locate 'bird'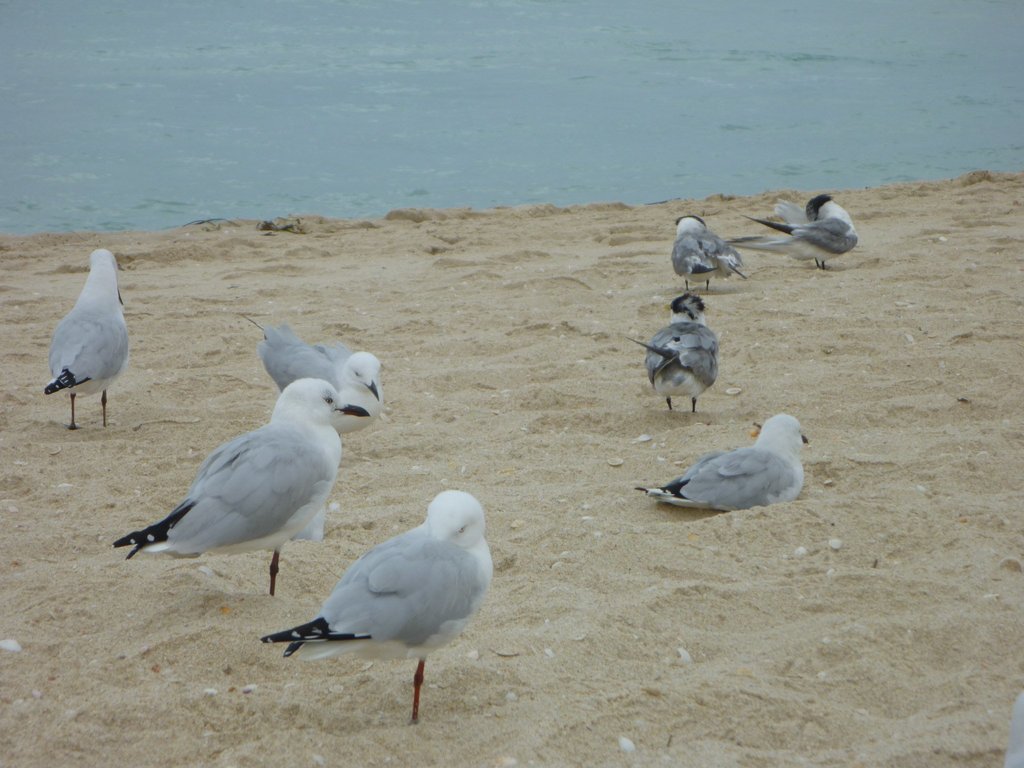
locate(637, 413, 810, 512)
